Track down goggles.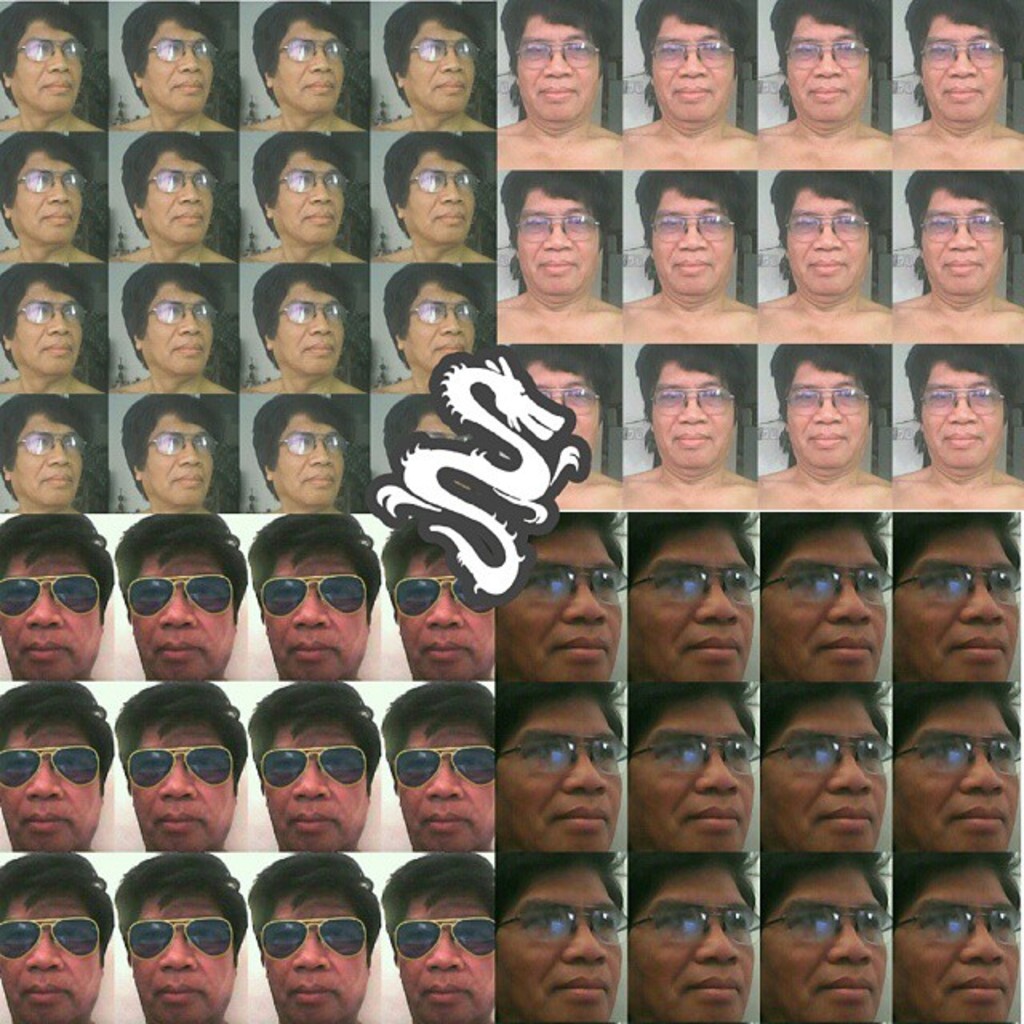
Tracked to 632,904,768,950.
